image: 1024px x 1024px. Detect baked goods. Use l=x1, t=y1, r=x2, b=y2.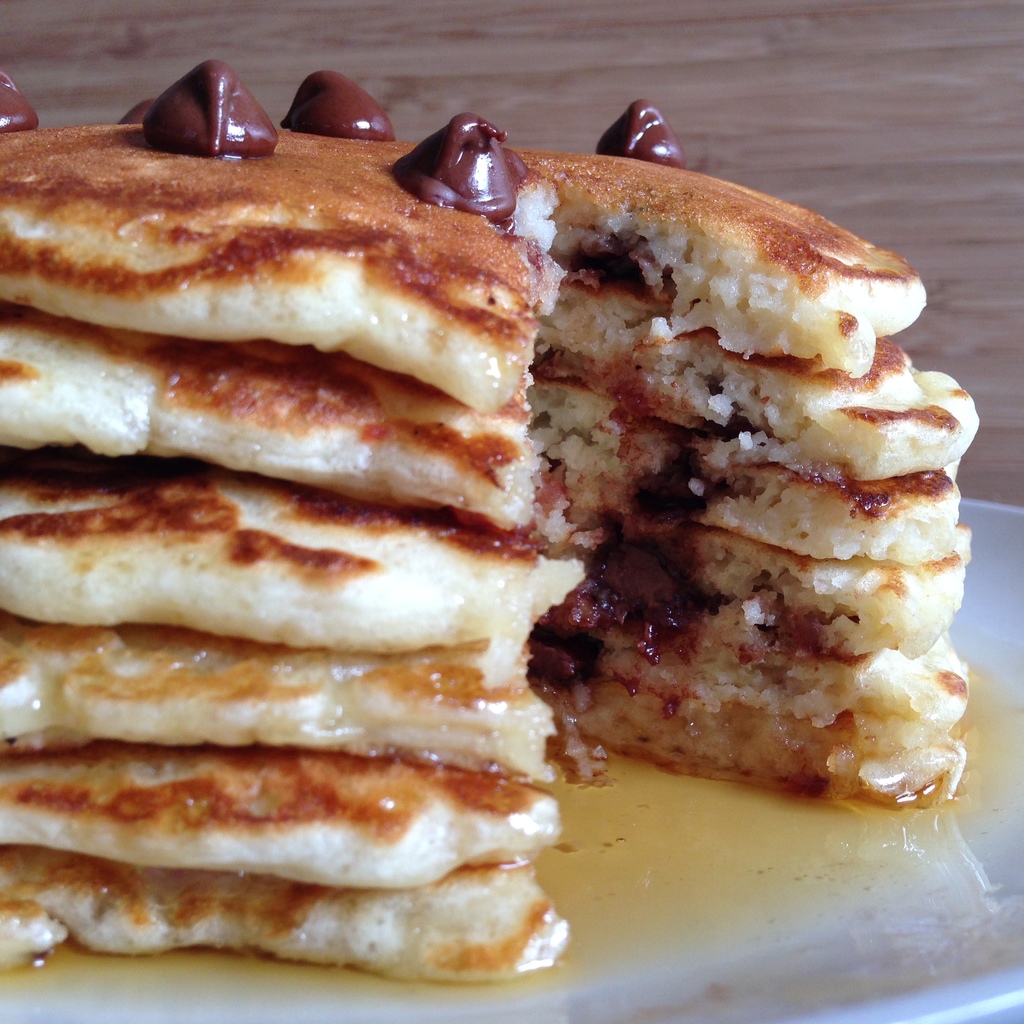
l=0, t=121, r=986, b=986.
